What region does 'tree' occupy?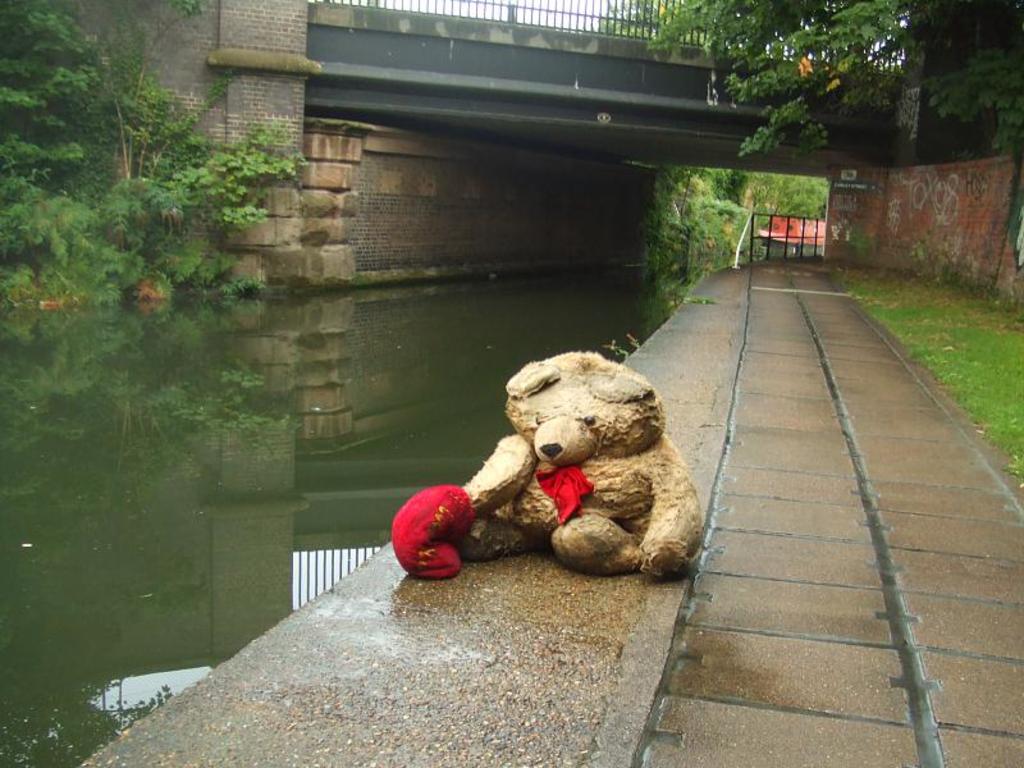
0 0 319 319.
